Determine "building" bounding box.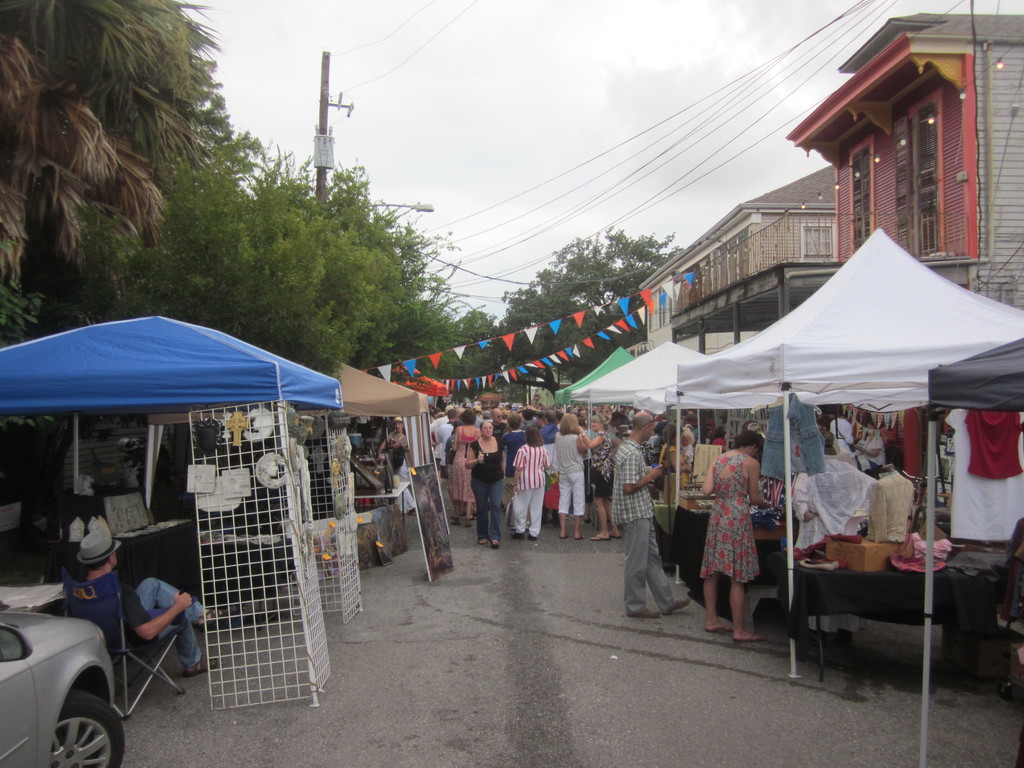
Determined: (x1=639, y1=166, x2=835, y2=343).
